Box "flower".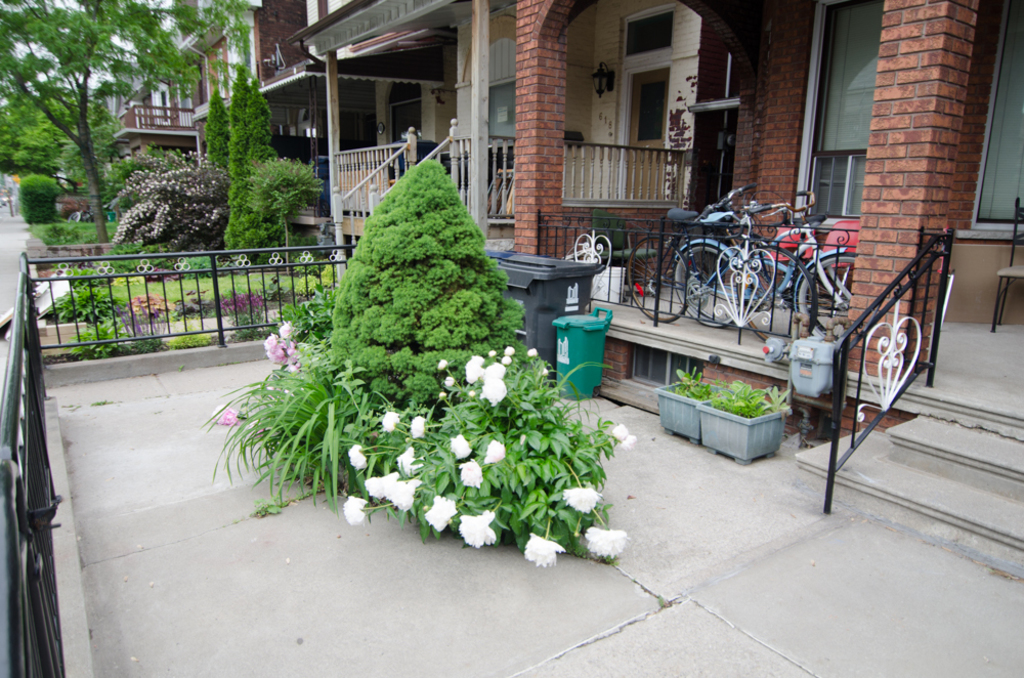
<box>461,351,482,385</box>.
